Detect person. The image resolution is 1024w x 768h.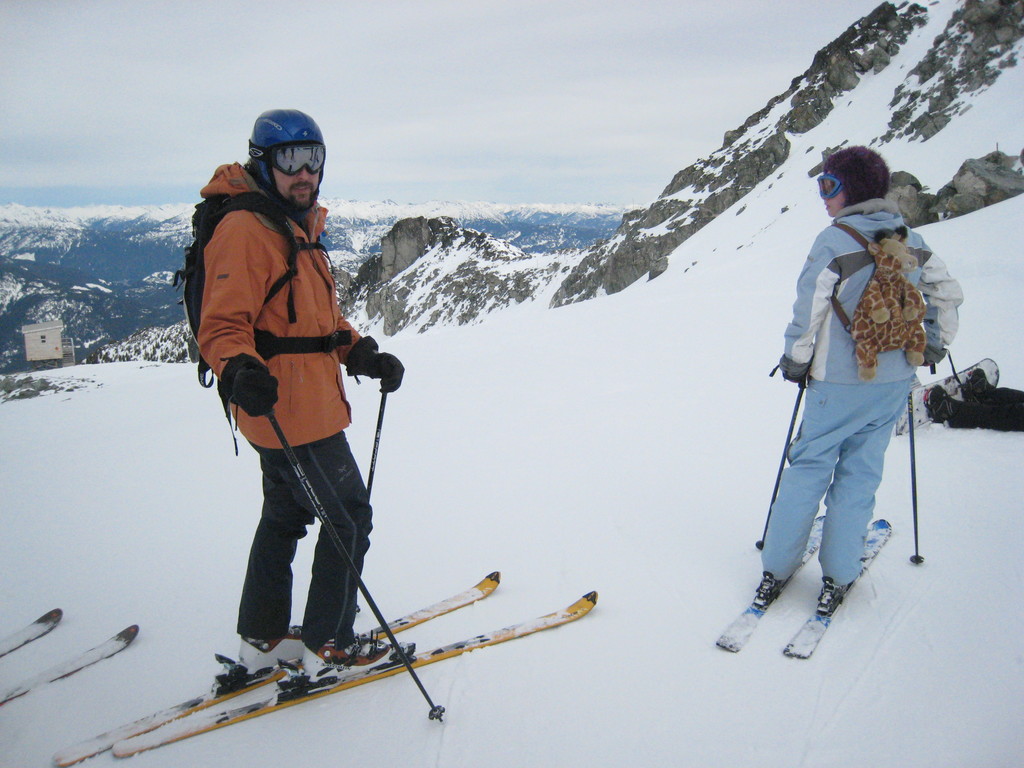
box(772, 143, 960, 620).
